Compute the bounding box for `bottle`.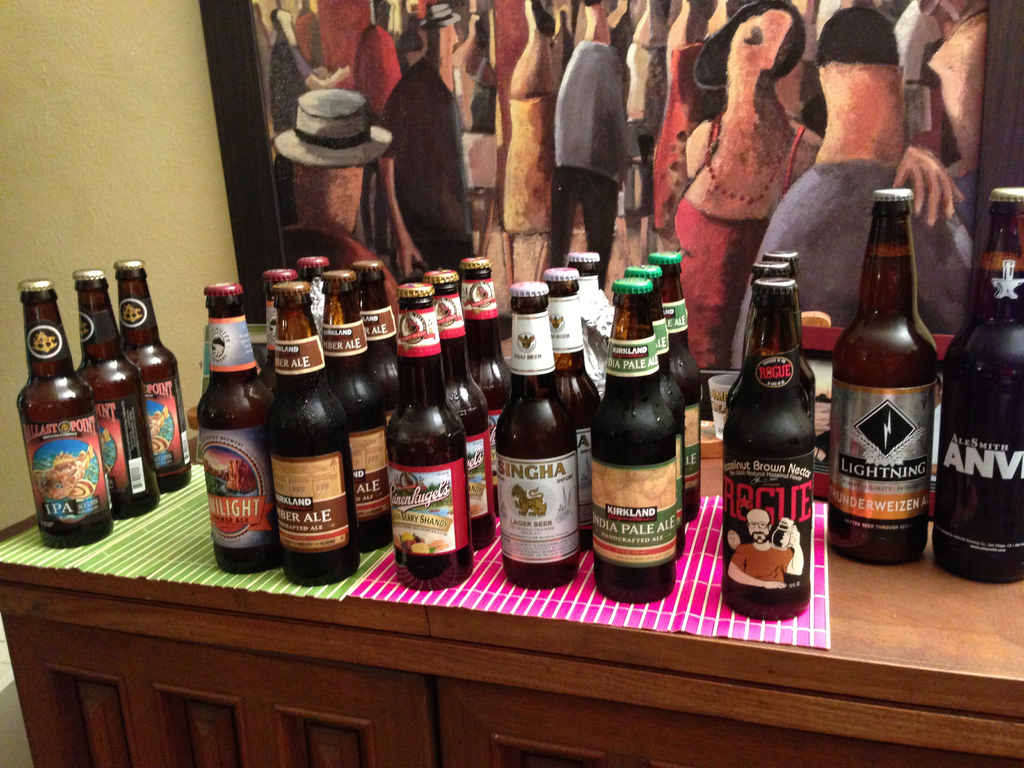
<bbox>114, 259, 197, 495</bbox>.
